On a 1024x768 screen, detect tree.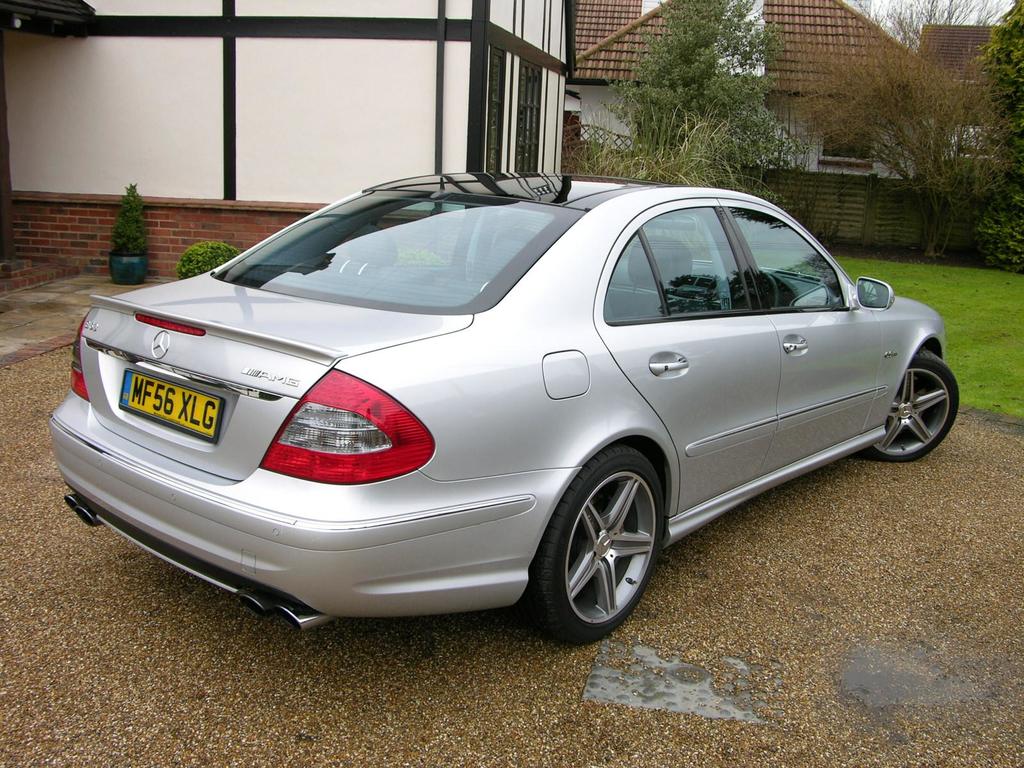
{"x1": 567, "y1": 0, "x2": 813, "y2": 184}.
